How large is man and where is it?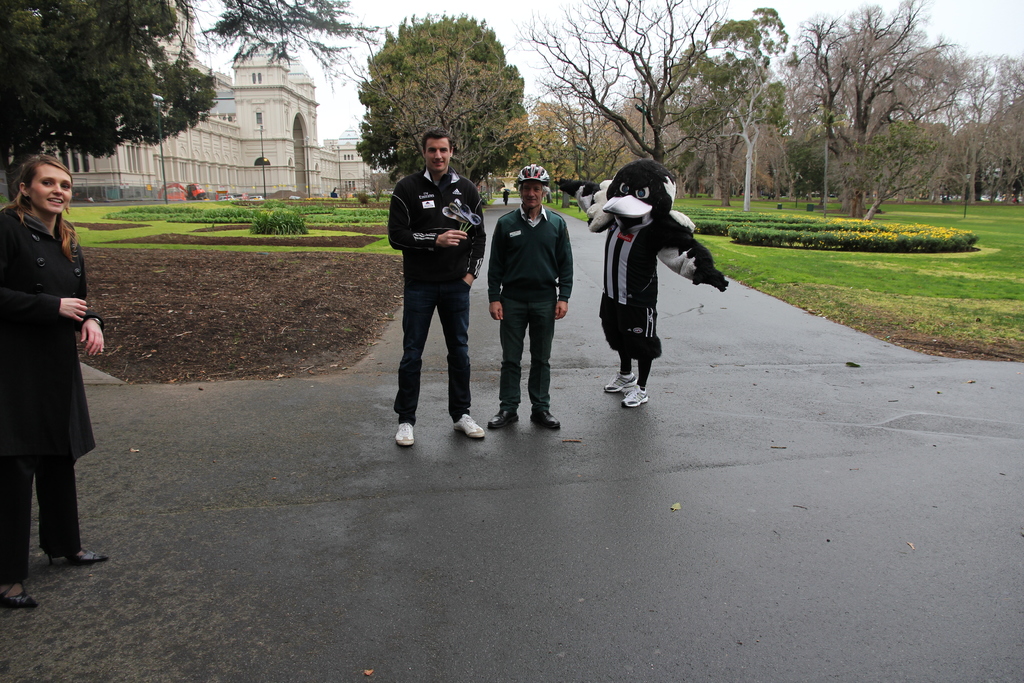
Bounding box: (391,128,483,446).
